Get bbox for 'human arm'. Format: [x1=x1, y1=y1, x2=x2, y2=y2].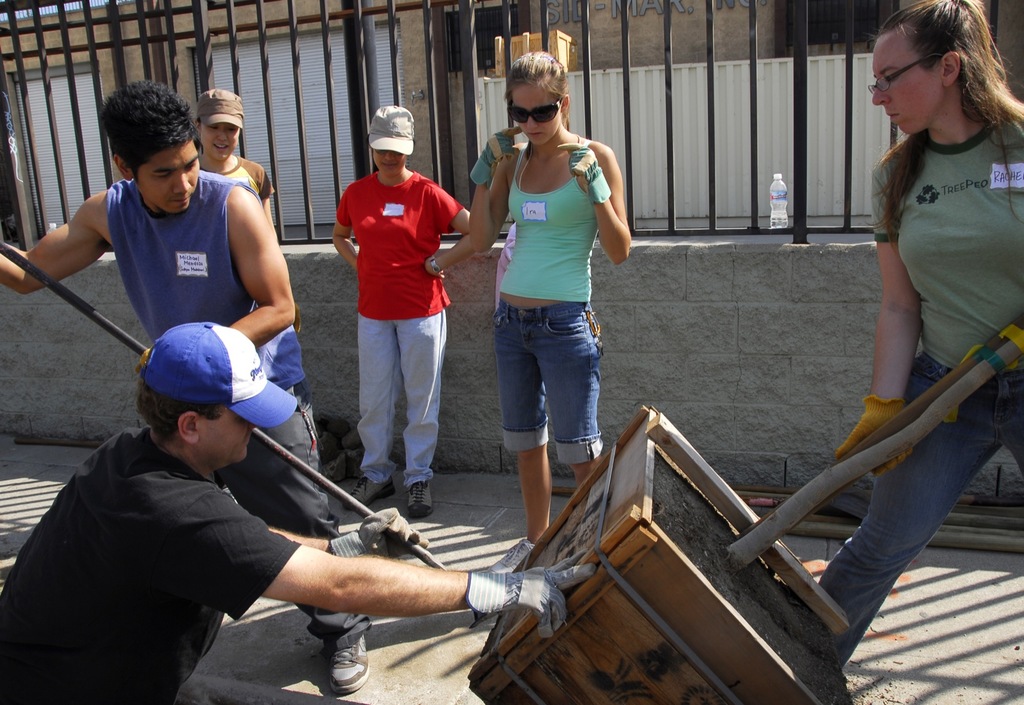
[x1=330, y1=184, x2=355, y2=273].
